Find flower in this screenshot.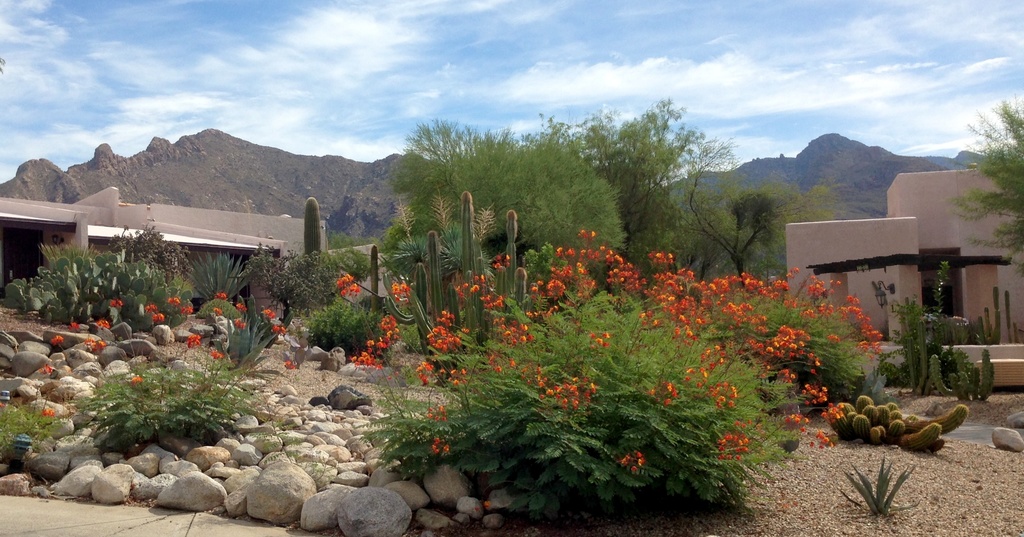
The bounding box for flower is 210 349 221 362.
